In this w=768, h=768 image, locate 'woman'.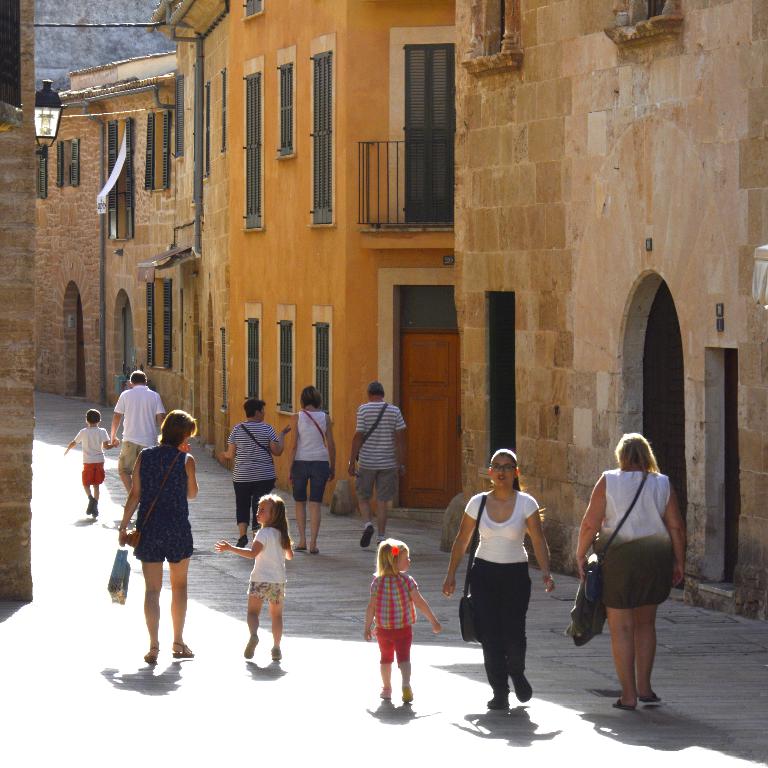
Bounding box: 584/416/691/710.
